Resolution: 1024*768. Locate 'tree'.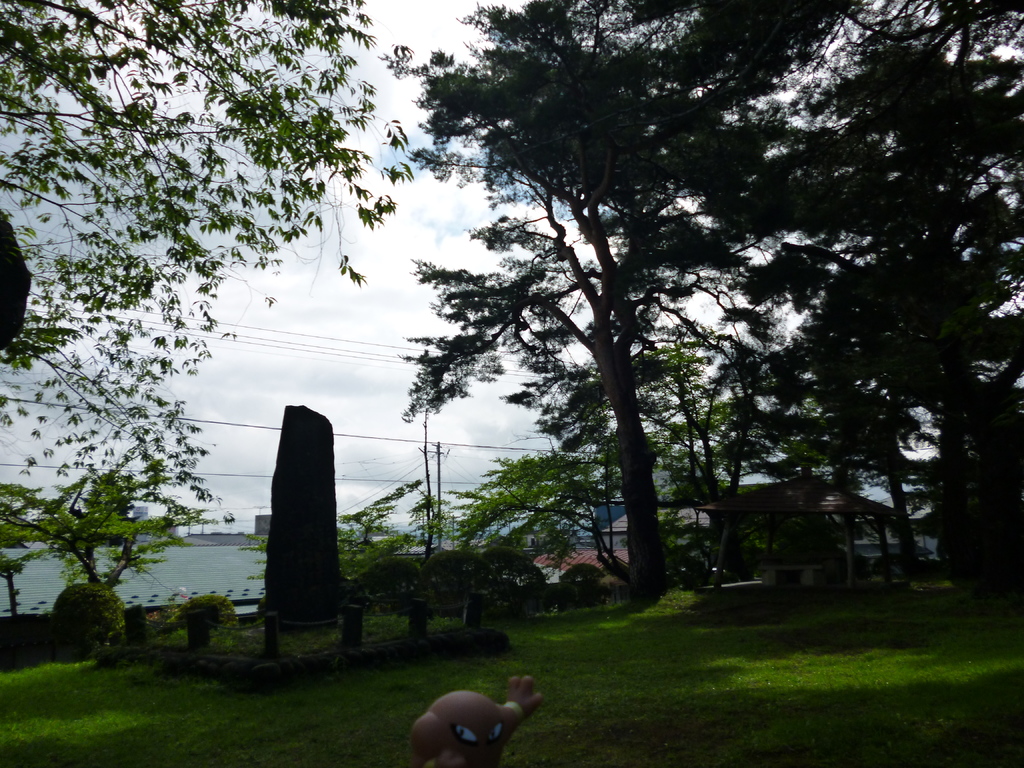
region(453, 431, 624, 593).
